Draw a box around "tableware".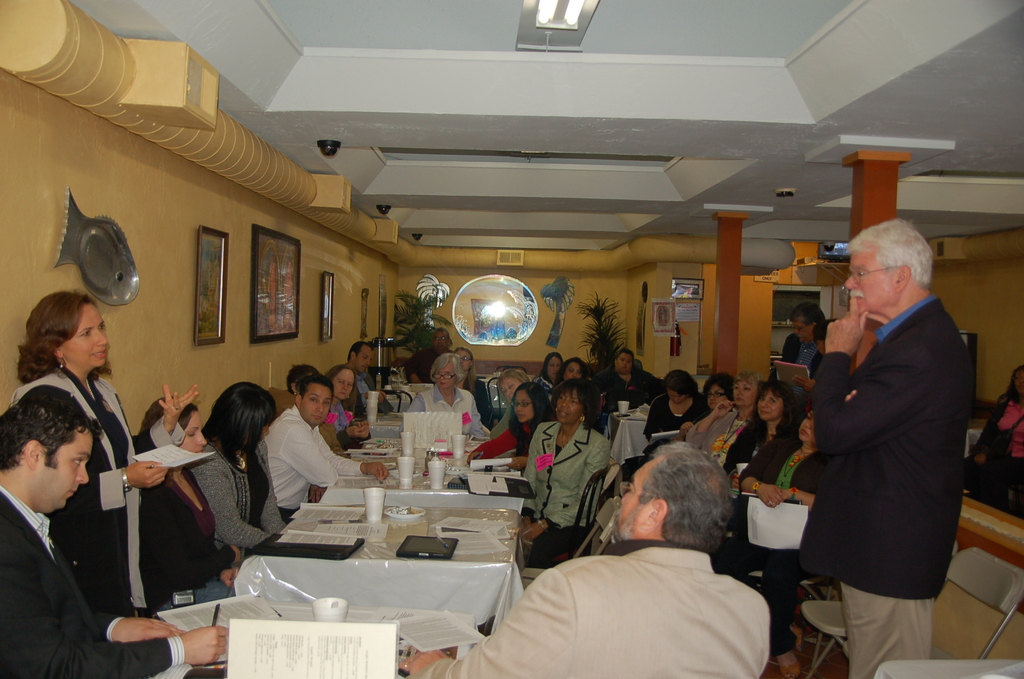
Rect(365, 407, 377, 421).
